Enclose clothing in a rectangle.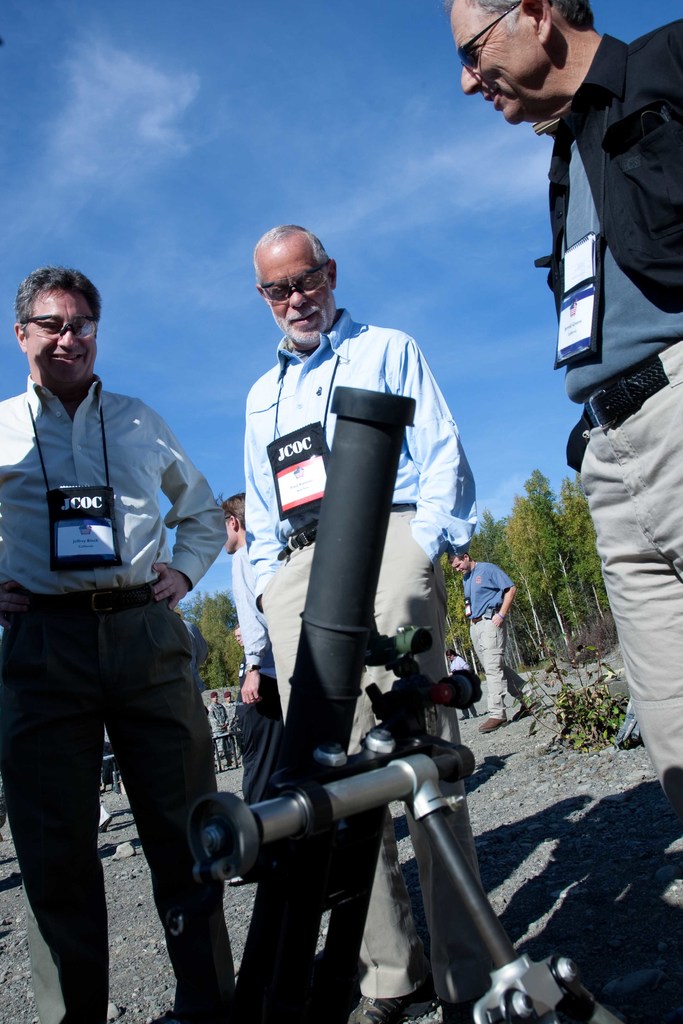
(451, 559, 512, 736).
